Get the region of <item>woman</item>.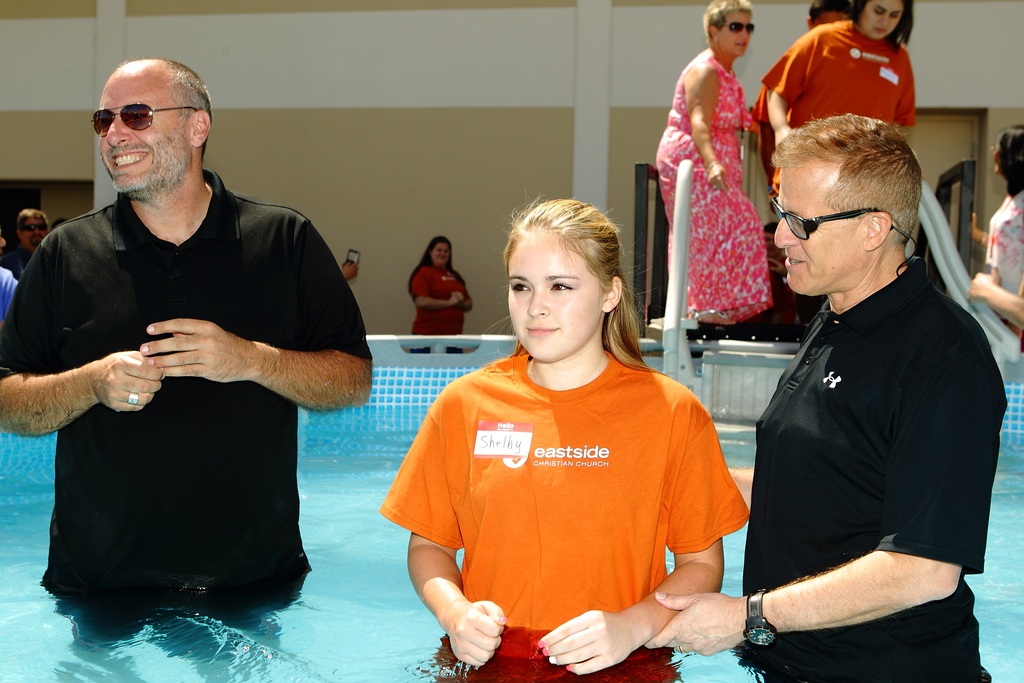
409,232,474,356.
